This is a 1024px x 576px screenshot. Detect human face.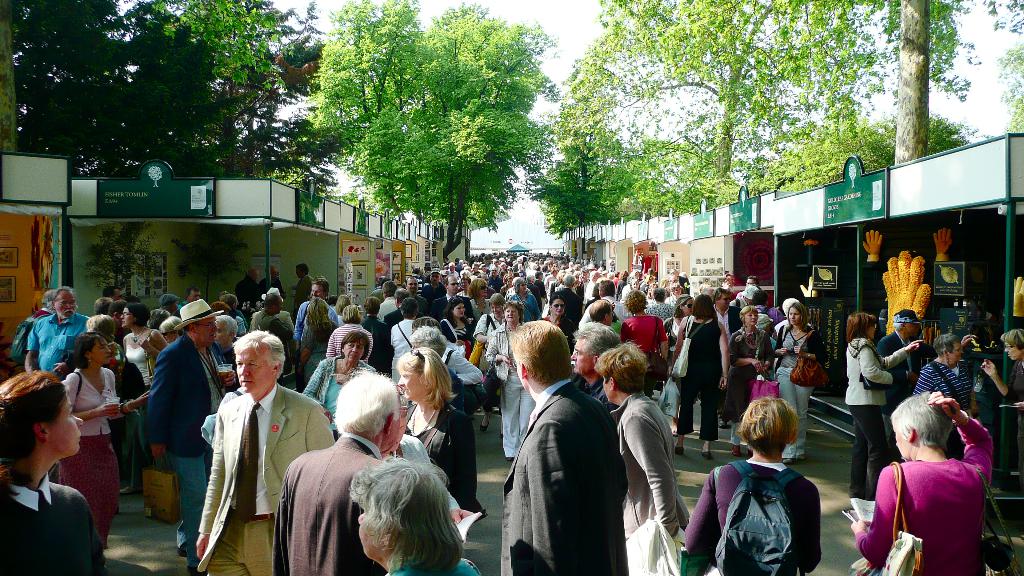
(237,336,273,394).
